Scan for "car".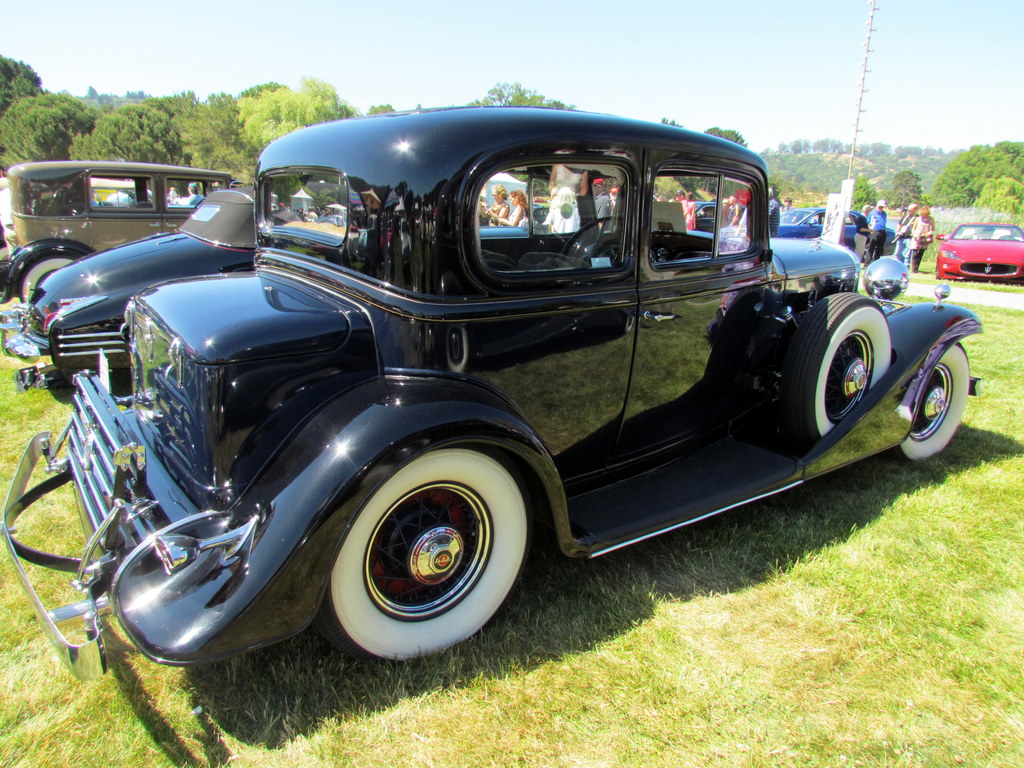
Scan result: BBox(935, 221, 1023, 287).
